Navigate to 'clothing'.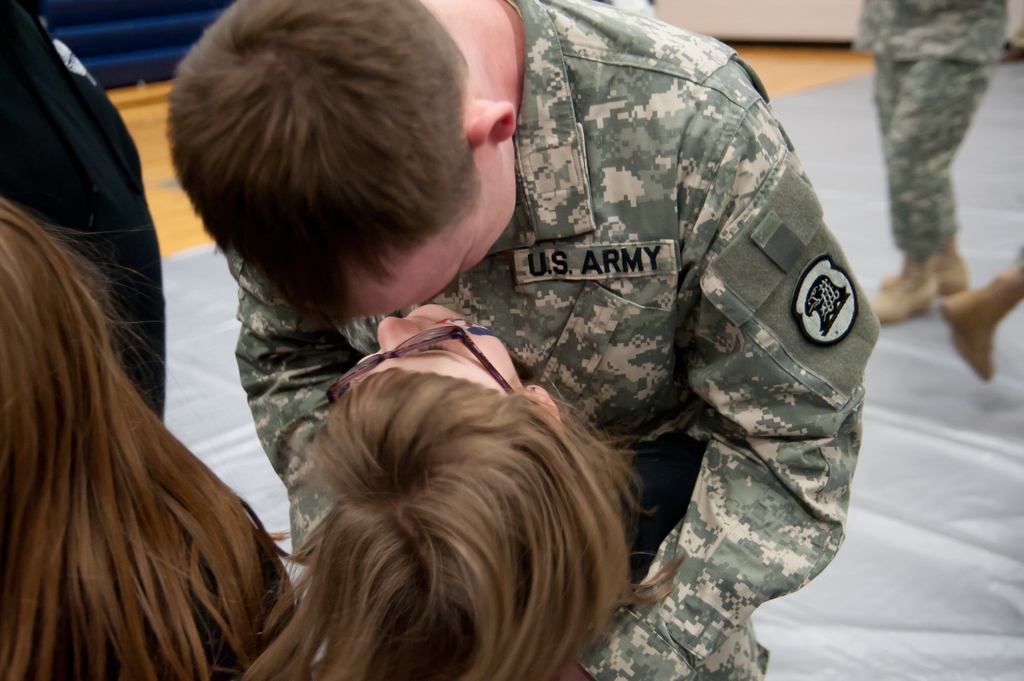
Navigation target: <box>856,0,1008,266</box>.
